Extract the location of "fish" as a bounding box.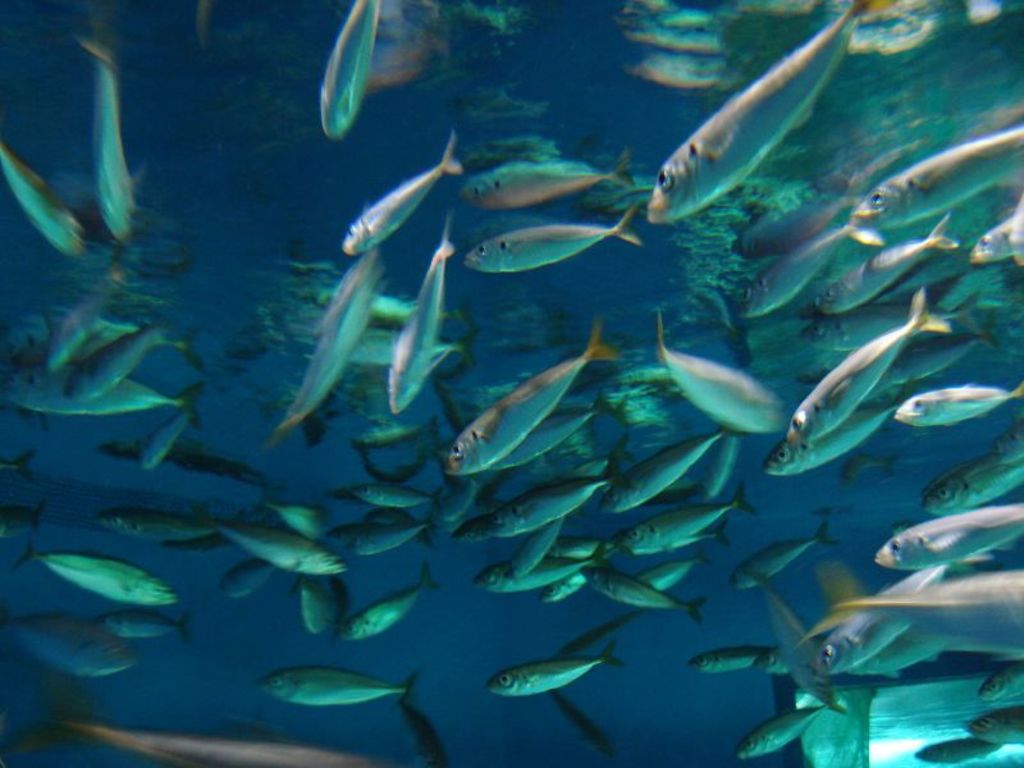
[x1=140, y1=406, x2=205, y2=466].
